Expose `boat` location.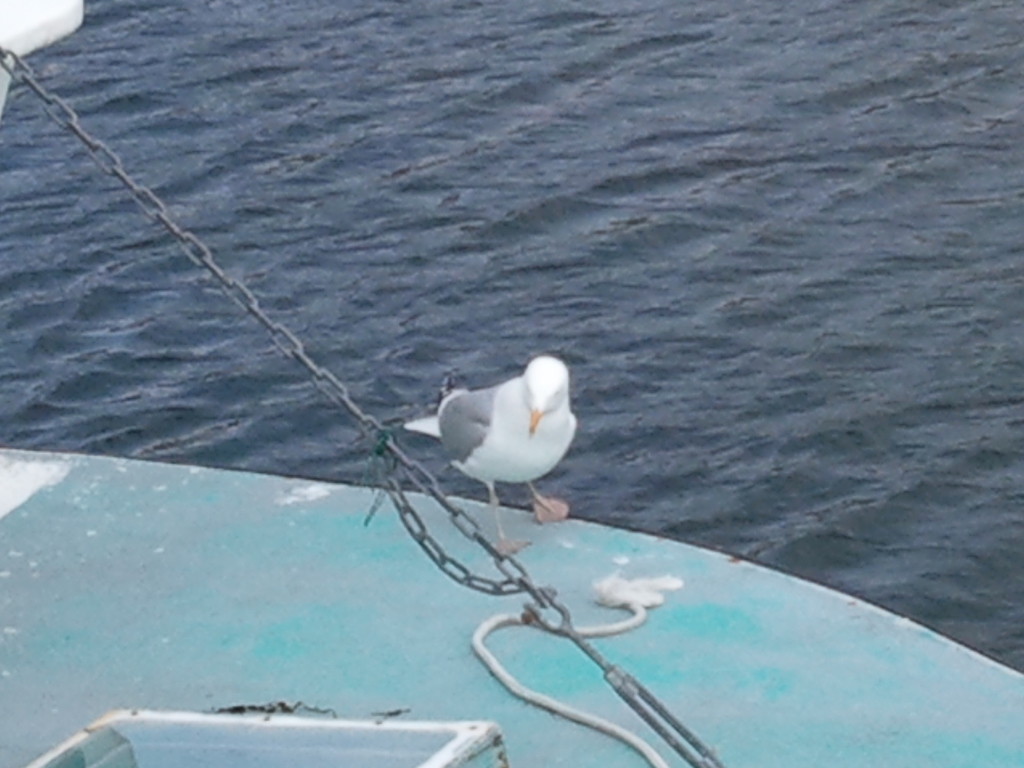
Exposed at box(0, 0, 1023, 767).
